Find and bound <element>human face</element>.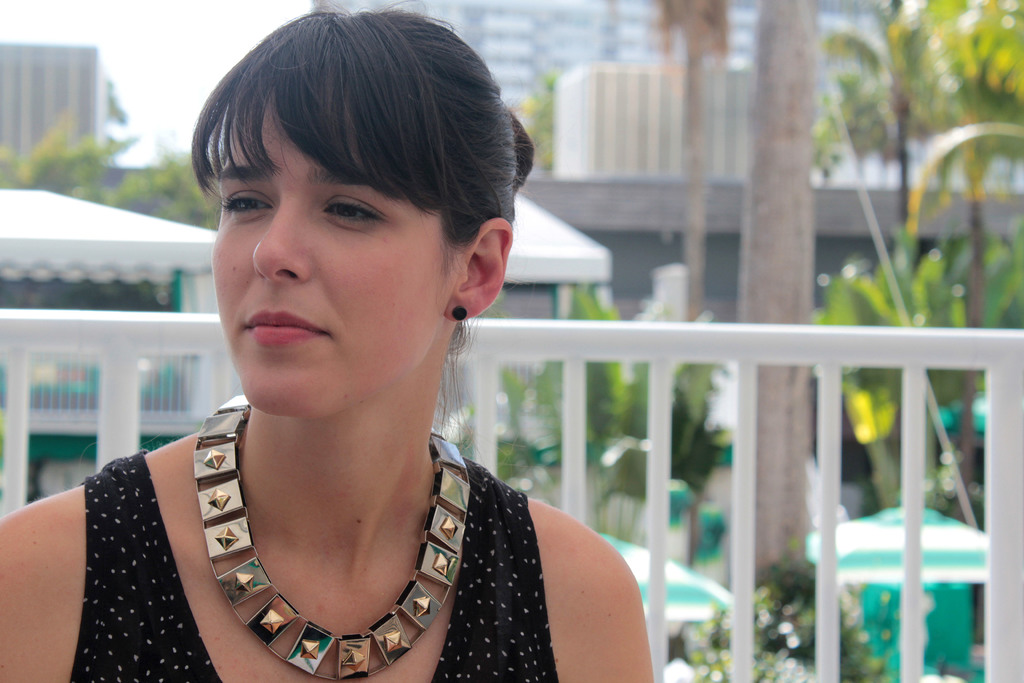
Bound: pyautogui.locateOnScreen(211, 88, 452, 414).
